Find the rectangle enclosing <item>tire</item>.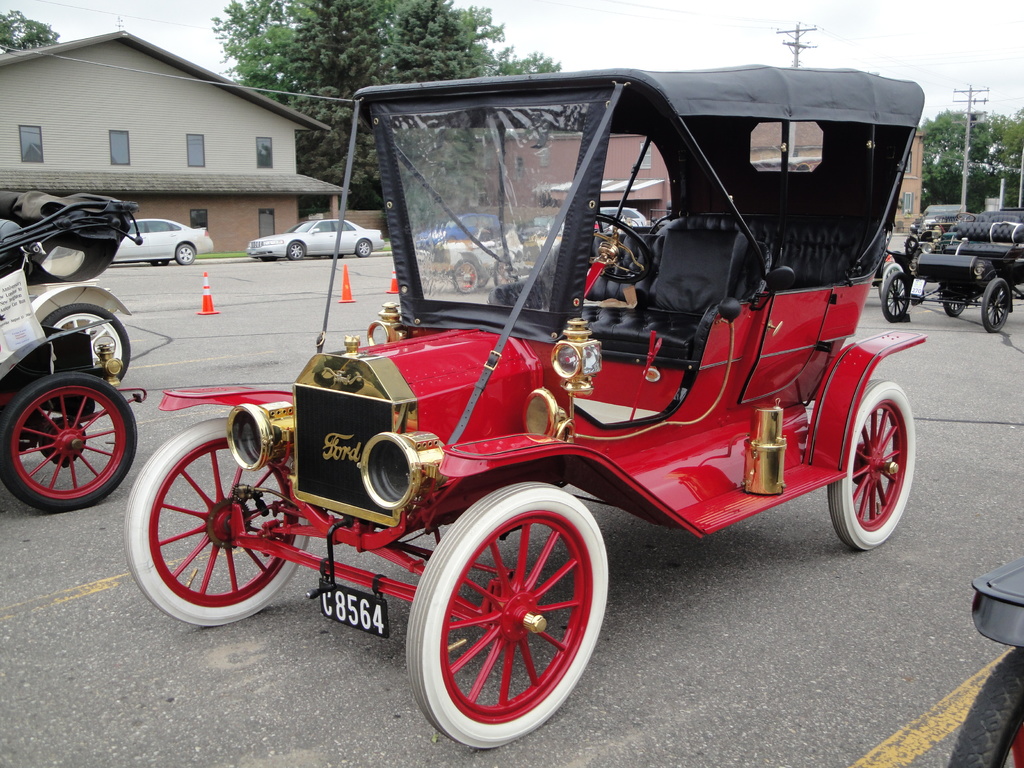
[left=447, top=259, right=481, bottom=294].
